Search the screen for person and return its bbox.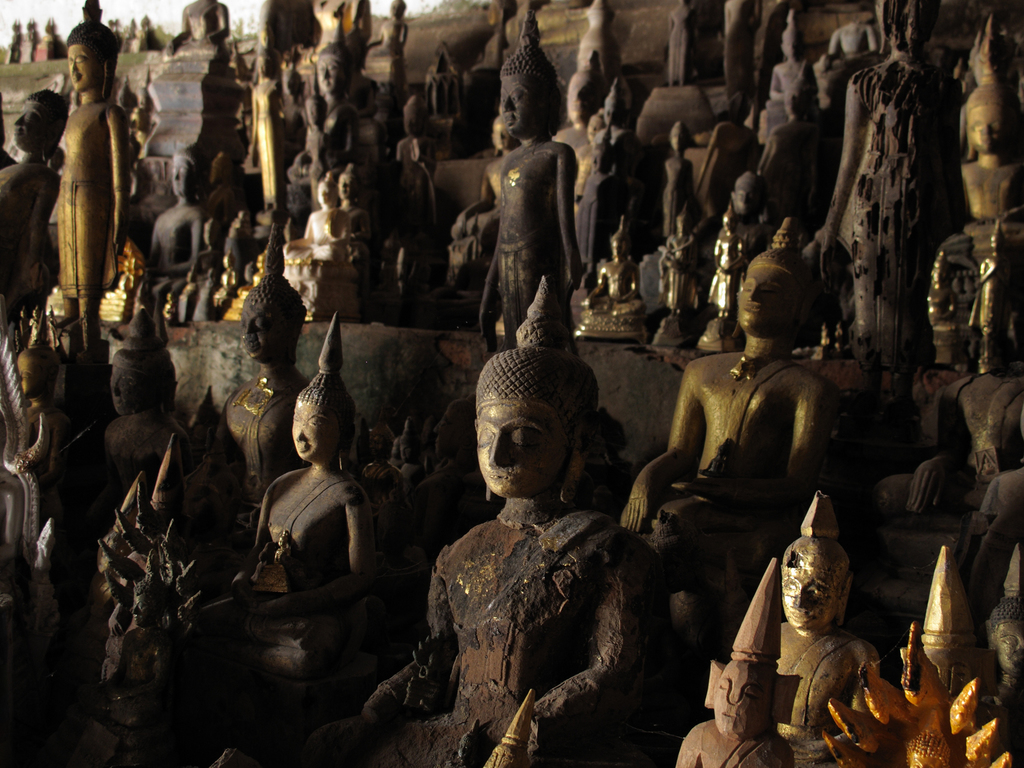
Found: pyautogui.locateOnScreen(374, 282, 664, 767).
